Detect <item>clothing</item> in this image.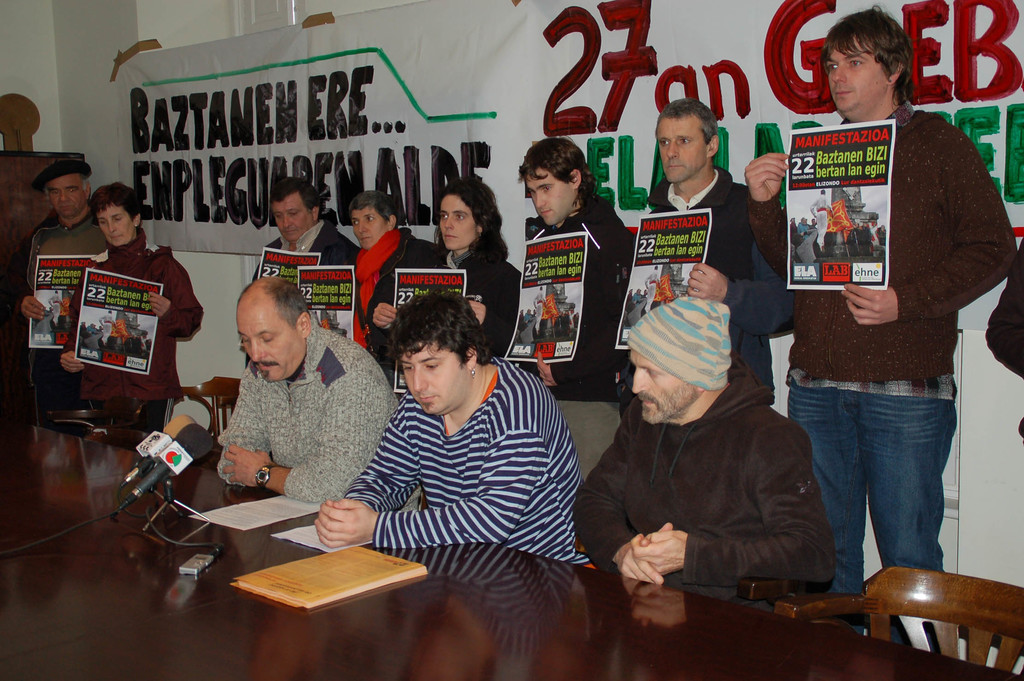
Detection: rect(435, 234, 525, 355).
